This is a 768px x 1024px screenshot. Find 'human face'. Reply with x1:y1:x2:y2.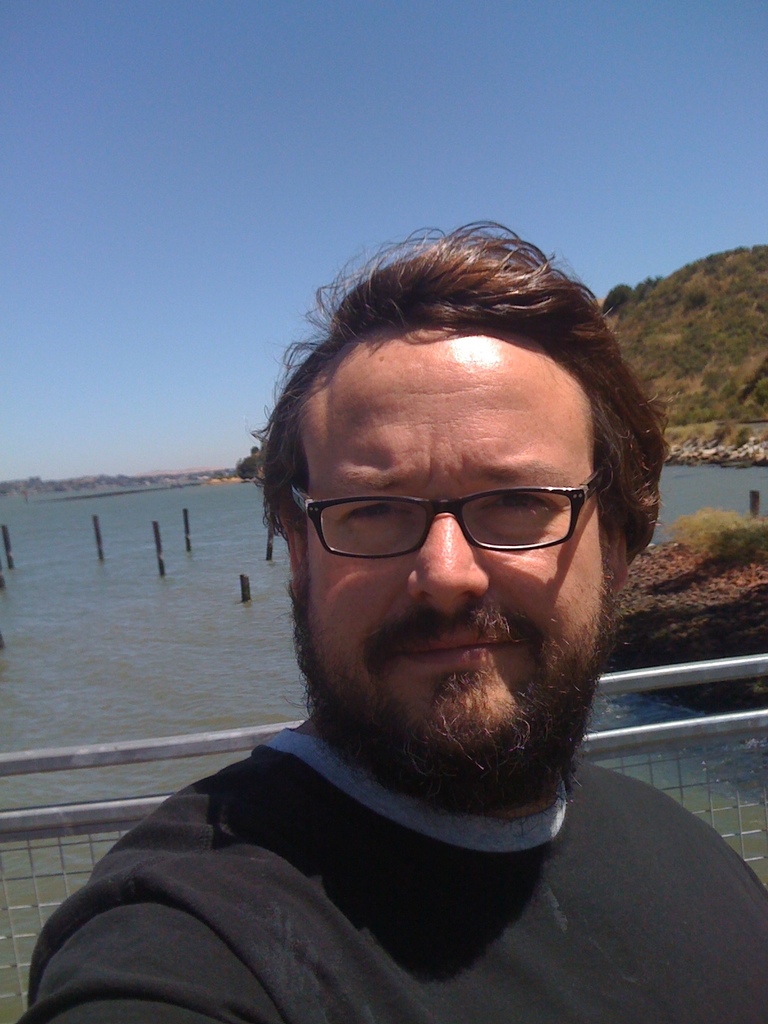
296:340:604:735.
